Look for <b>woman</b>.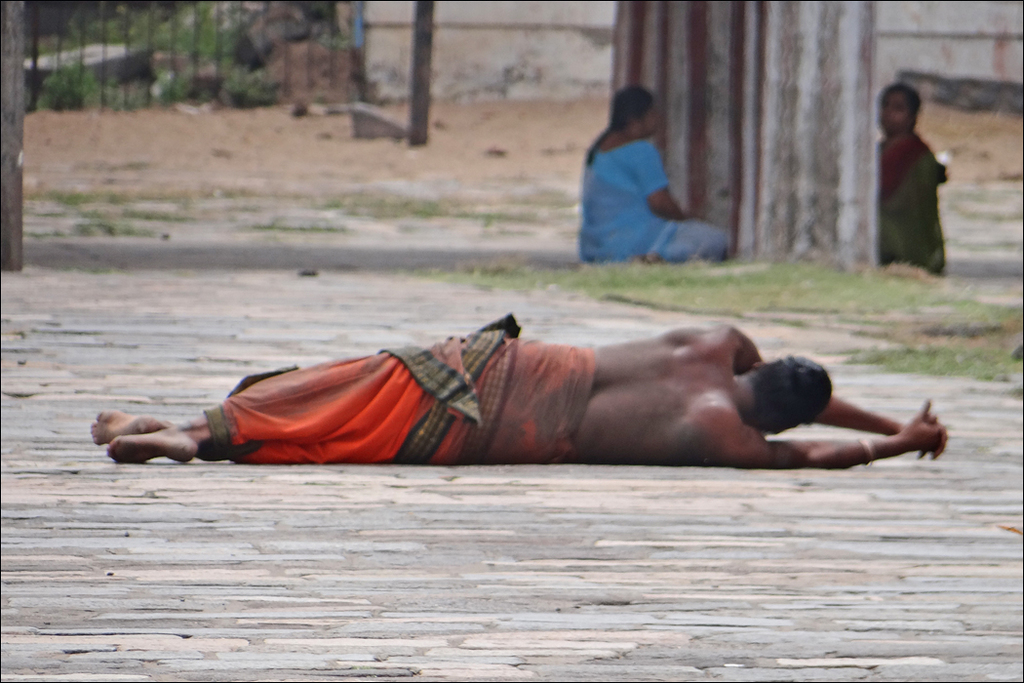
Found: (left=571, top=86, right=733, bottom=266).
